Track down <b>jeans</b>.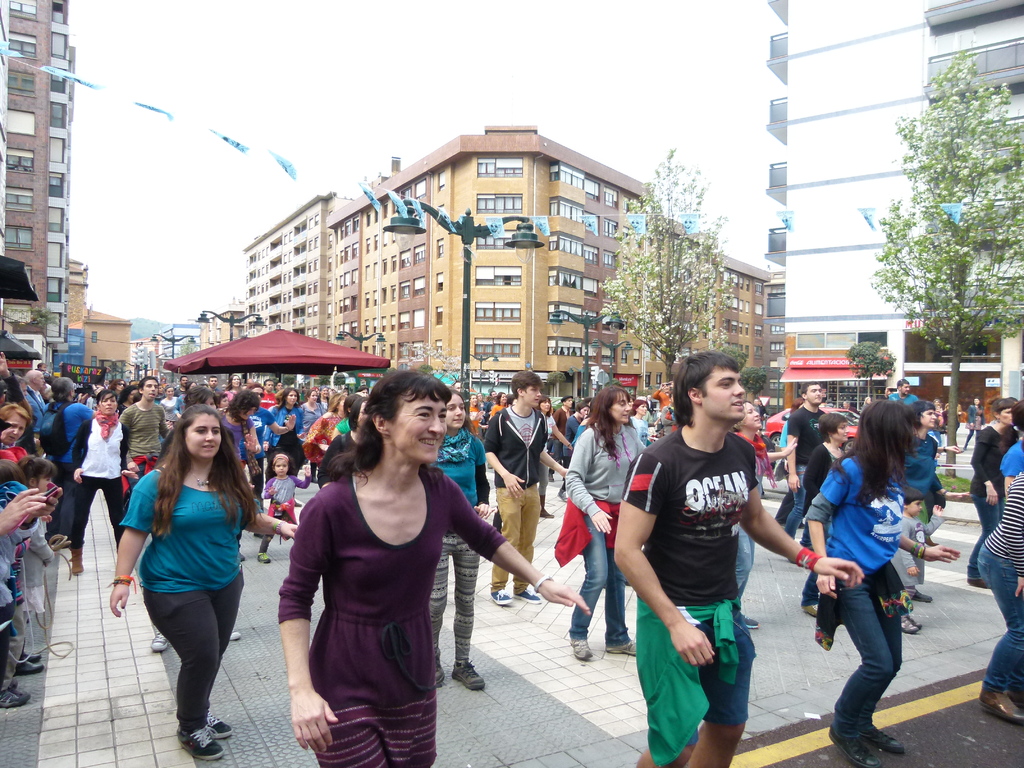
Tracked to 490 483 533 591.
